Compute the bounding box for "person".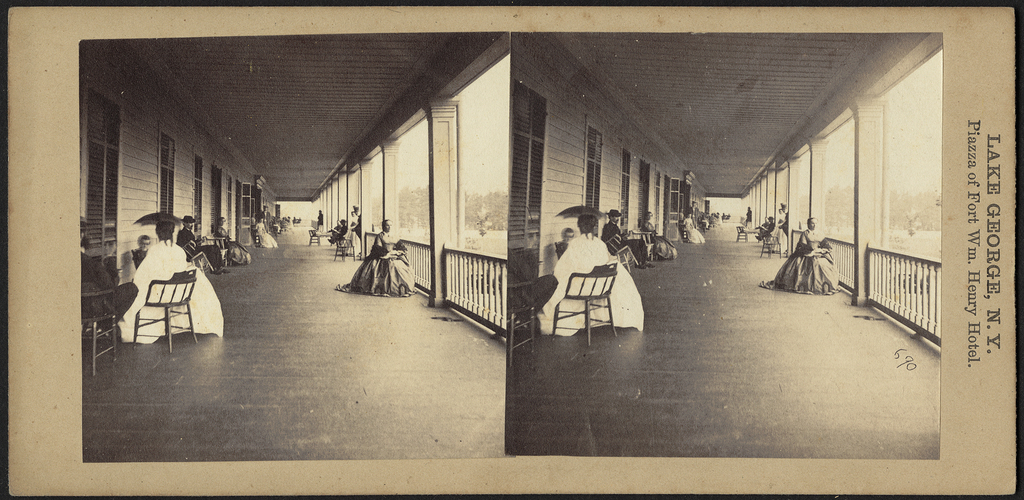
left=561, top=226, right=574, bottom=246.
